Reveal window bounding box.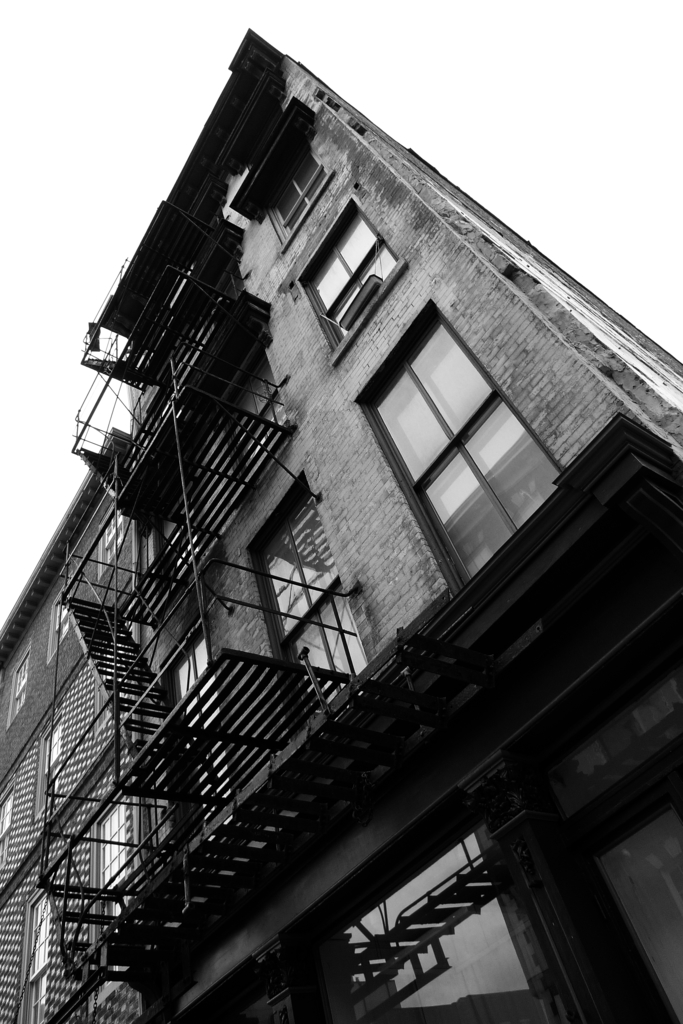
Revealed: rect(306, 218, 414, 346).
